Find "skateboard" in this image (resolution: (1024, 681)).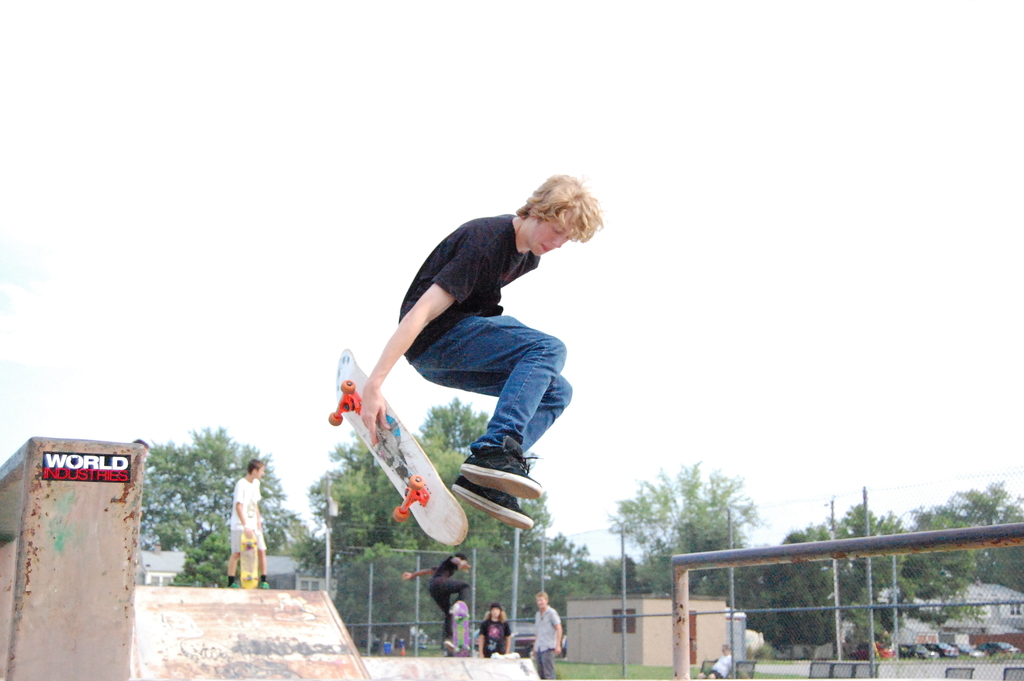
326 350 470 552.
